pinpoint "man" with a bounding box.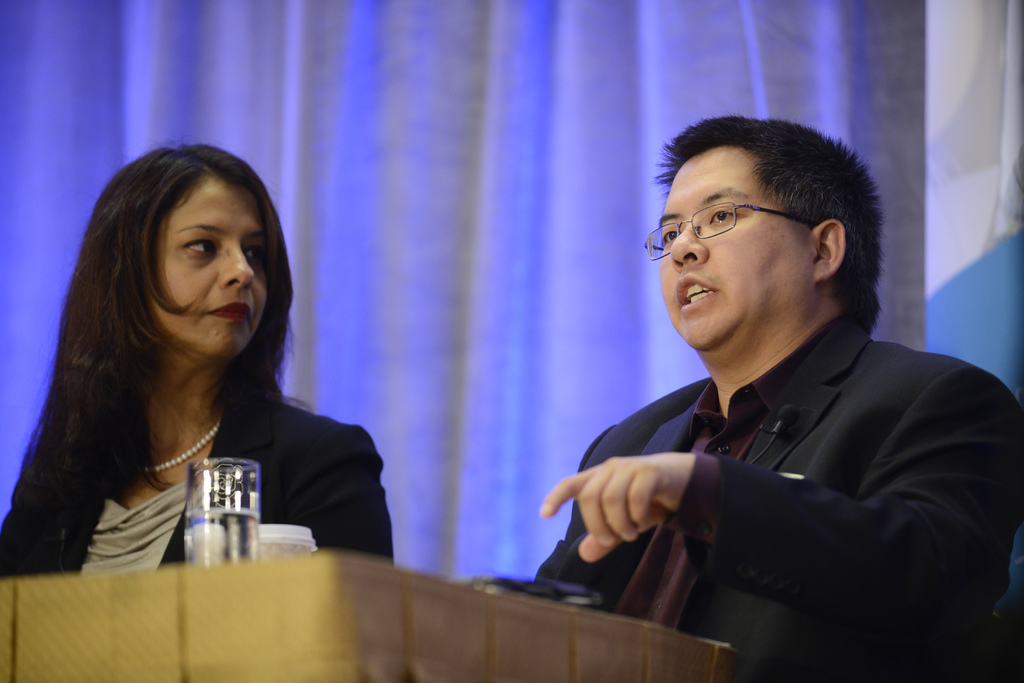
bbox=[495, 115, 1023, 682].
